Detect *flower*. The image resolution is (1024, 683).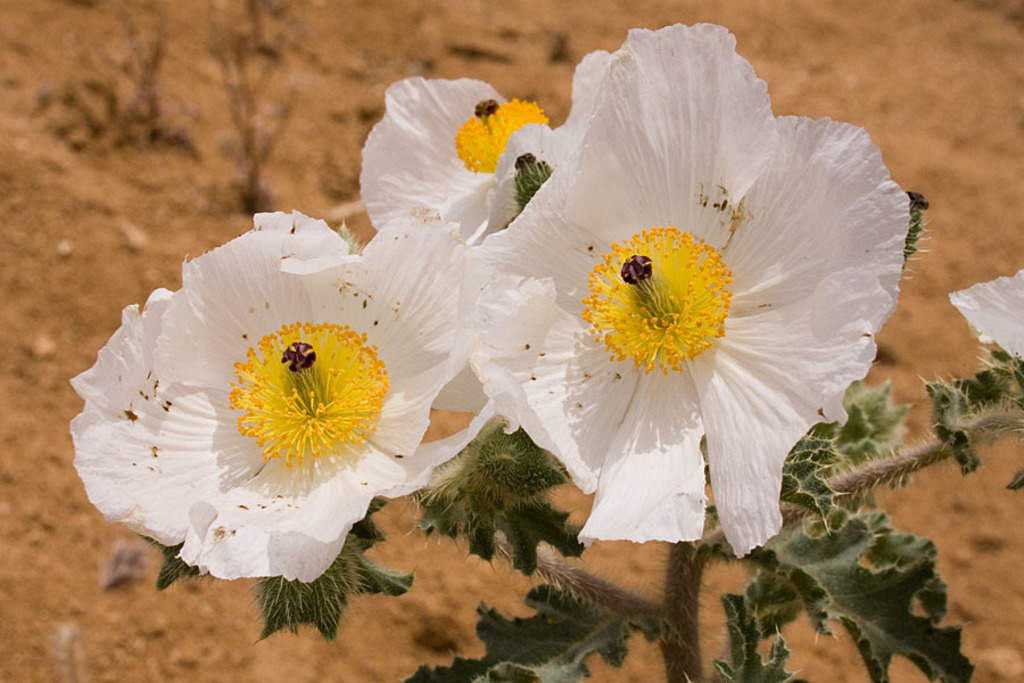
{"left": 89, "top": 224, "right": 422, "bottom": 620}.
